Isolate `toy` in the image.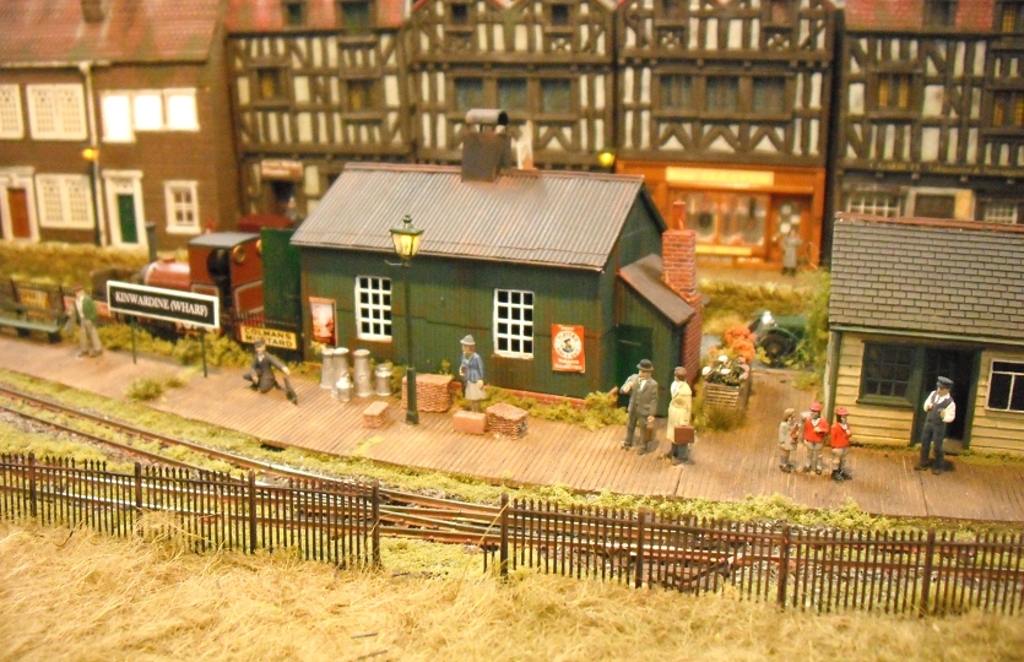
Isolated region: 619,363,662,456.
